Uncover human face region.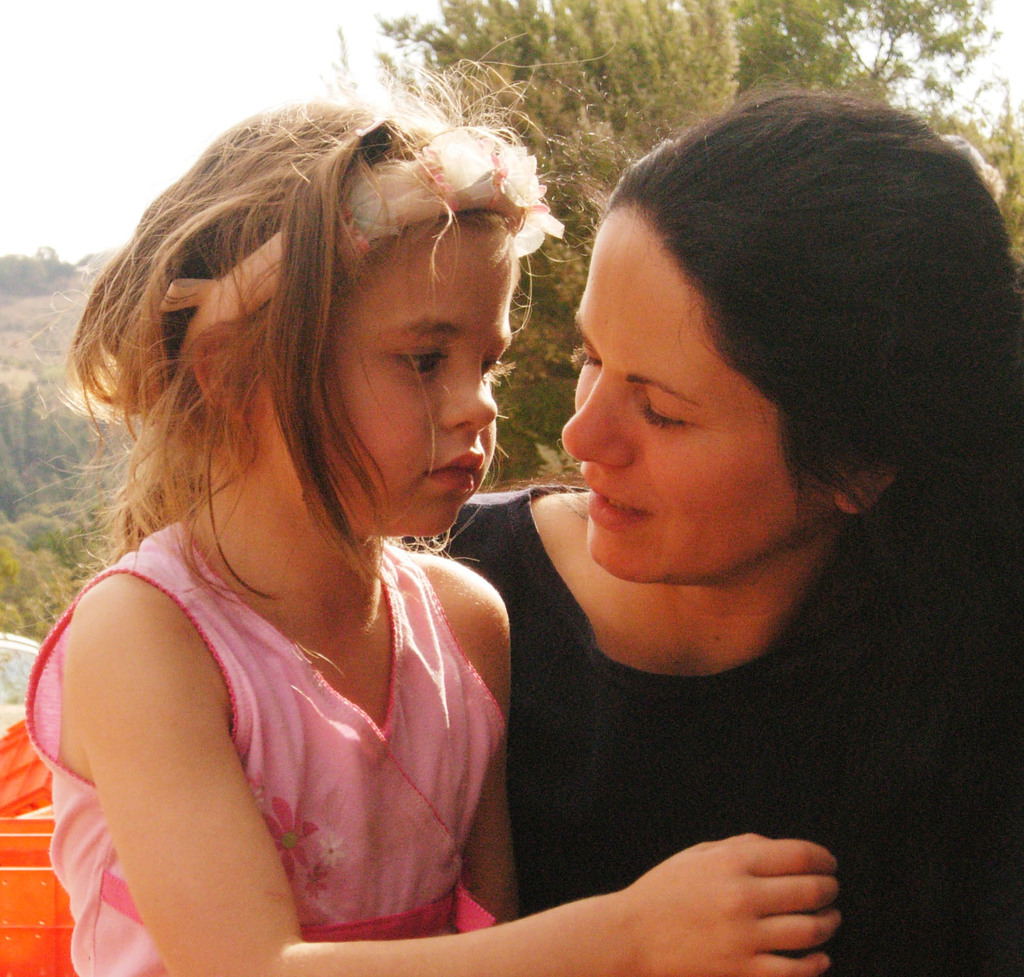
Uncovered: bbox=(558, 201, 839, 582).
